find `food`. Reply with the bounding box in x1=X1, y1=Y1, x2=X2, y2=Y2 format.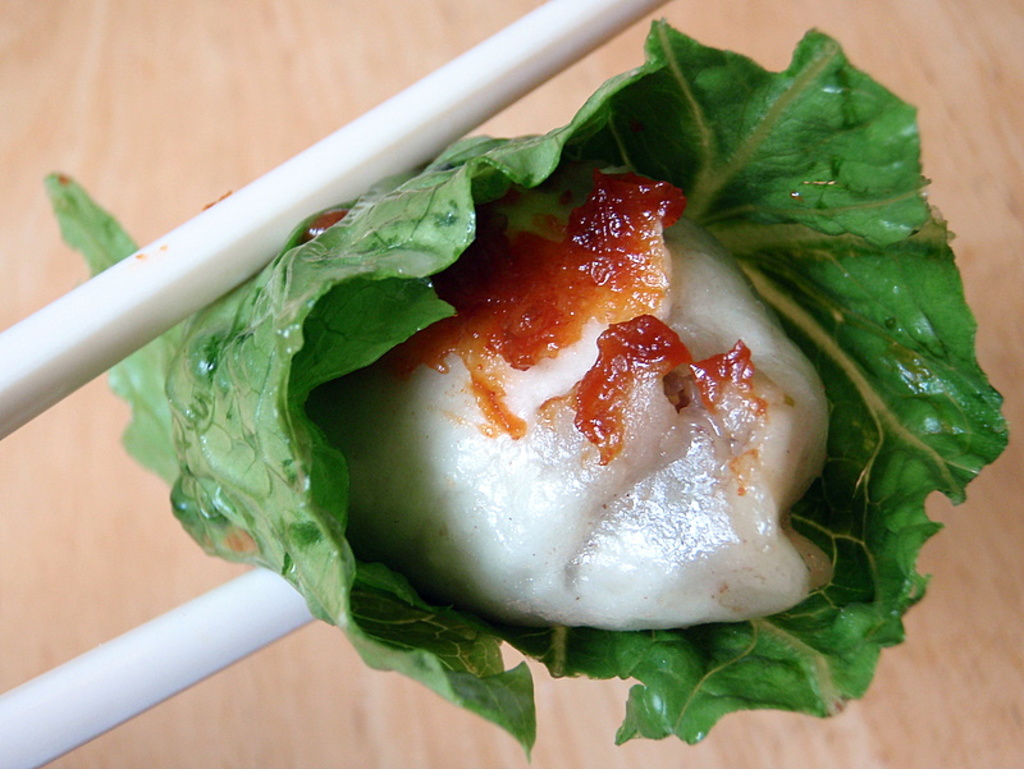
x1=35, y1=12, x2=1019, y2=765.
